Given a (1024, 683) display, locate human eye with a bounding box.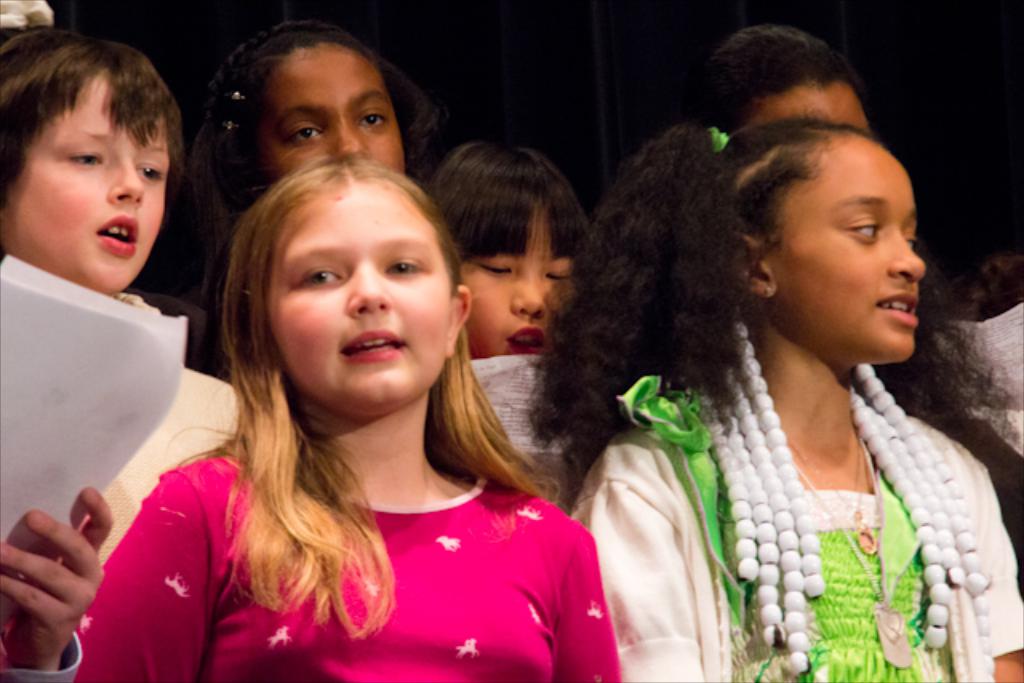
Located: bbox=(278, 125, 323, 144).
